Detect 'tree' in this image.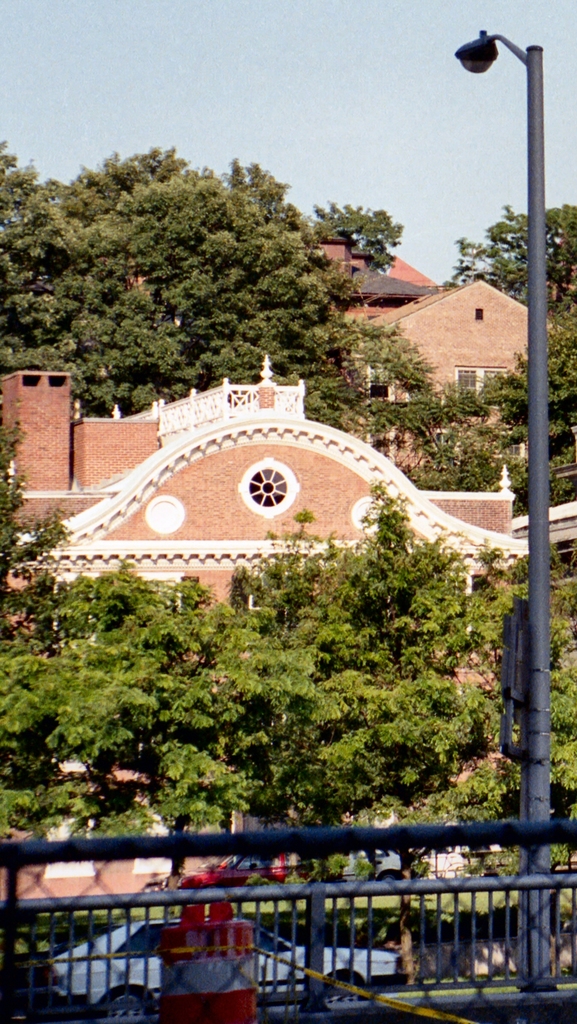
Detection: (449,197,576,310).
